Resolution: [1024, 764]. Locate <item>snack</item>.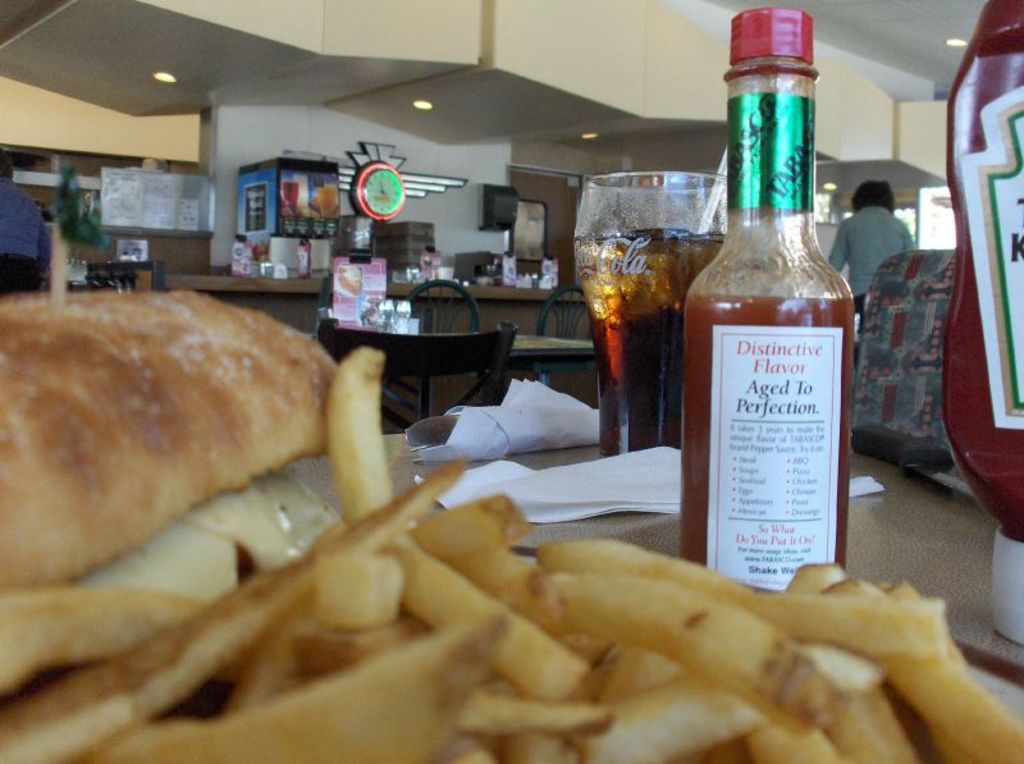
[x1=3, y1=301, x2=358, y2=605].
